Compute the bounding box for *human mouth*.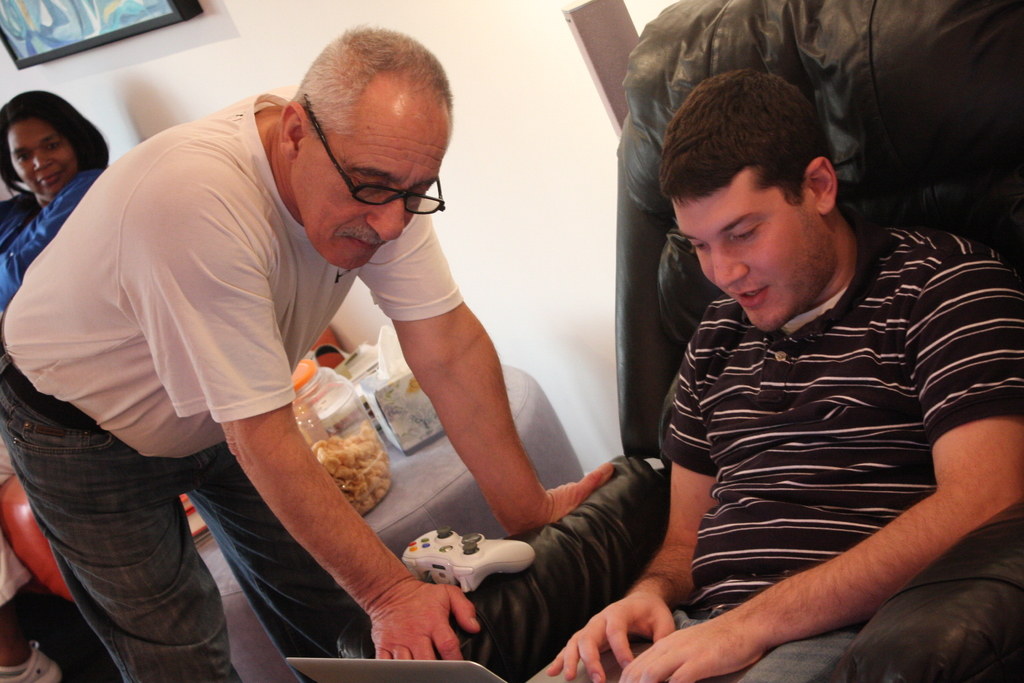
Rect(342, 233, 380, 253).
